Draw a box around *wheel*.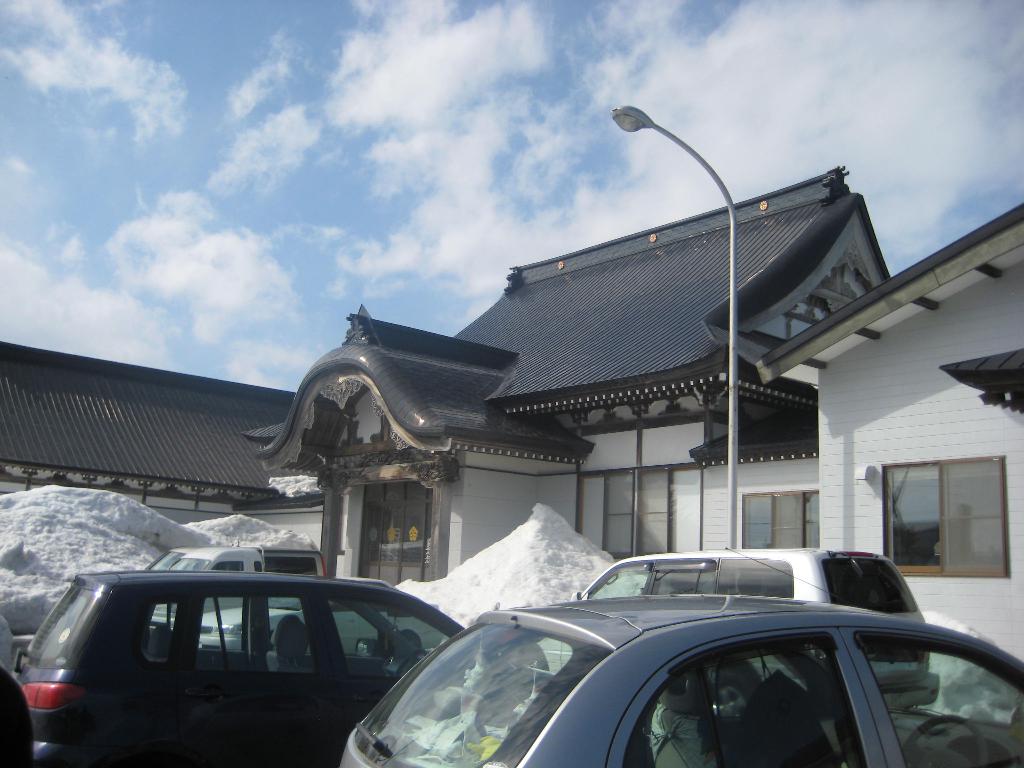
rect(394, 652, 429, 677).
